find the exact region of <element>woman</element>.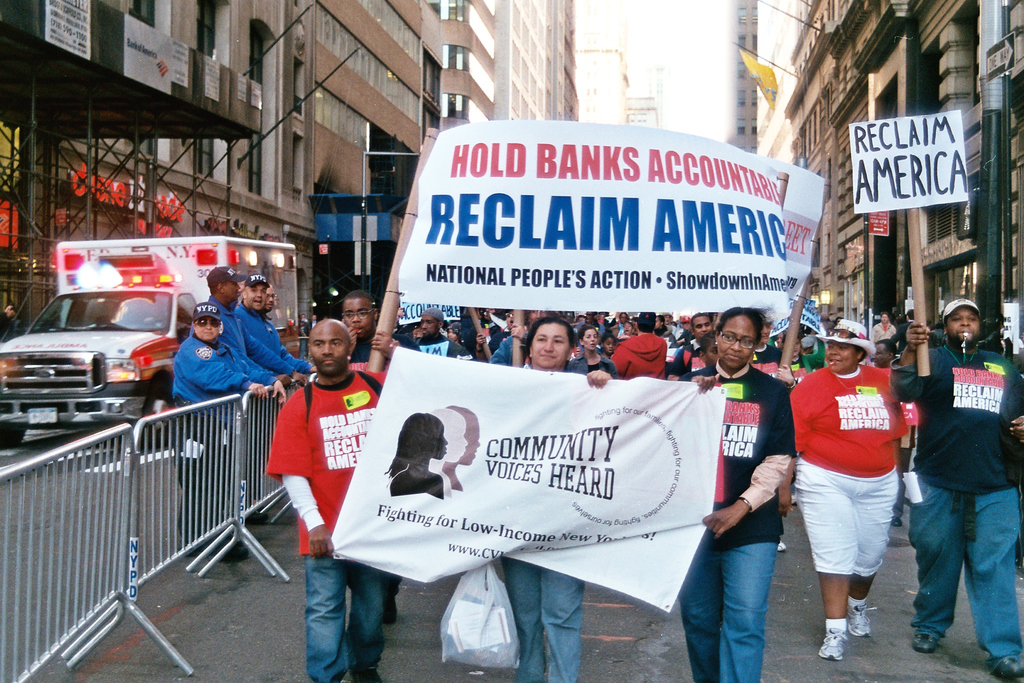
Exact region: <region>684, 309, 796, 682</region>.
